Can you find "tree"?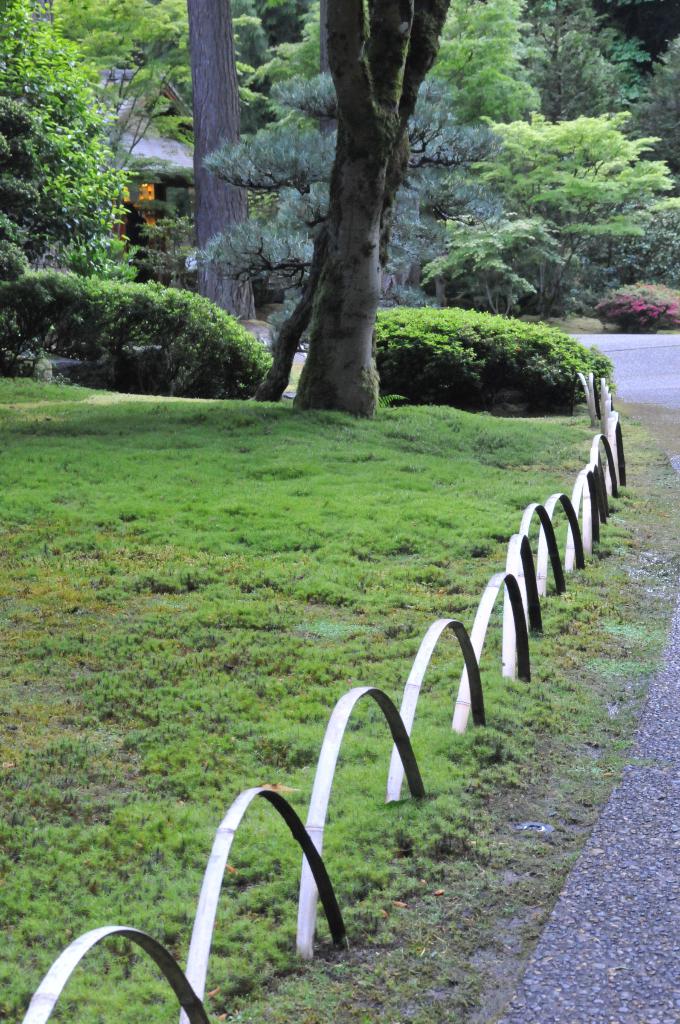
Yes, bounding box: [439,72,670,310].
